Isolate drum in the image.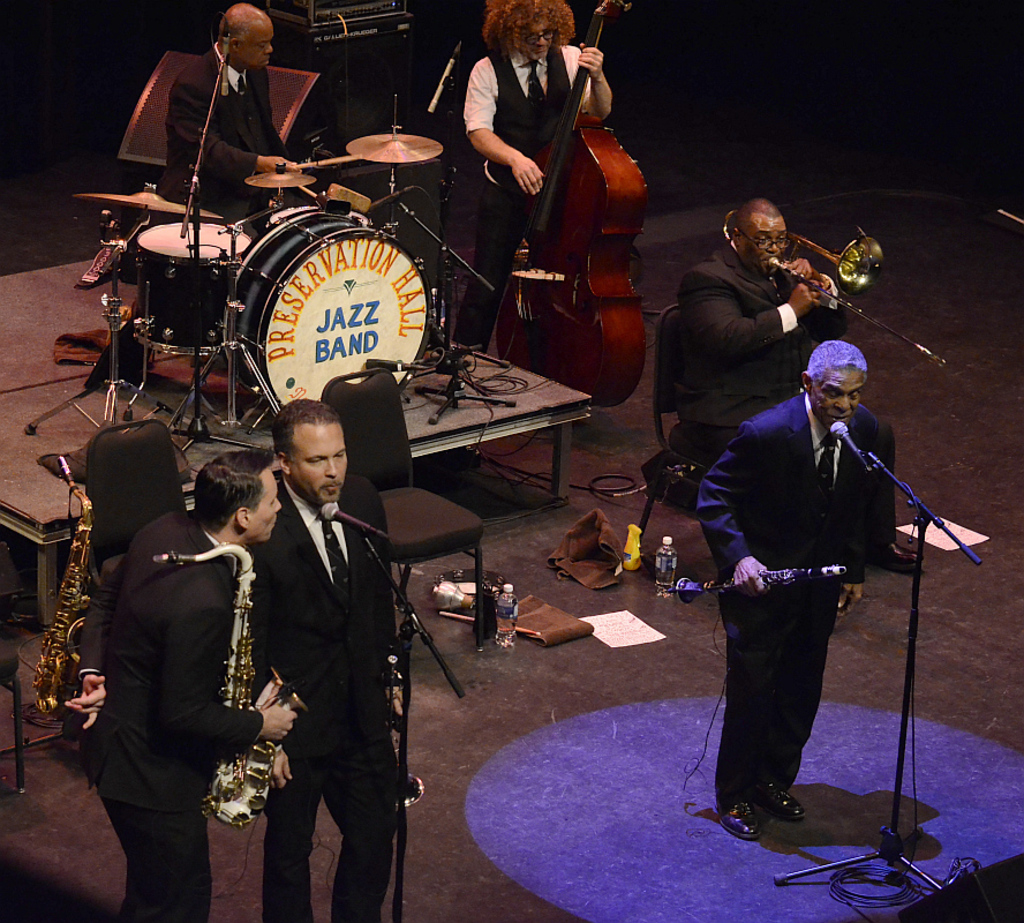
Isolated region: bbox=(134, 211, 256, 354).
